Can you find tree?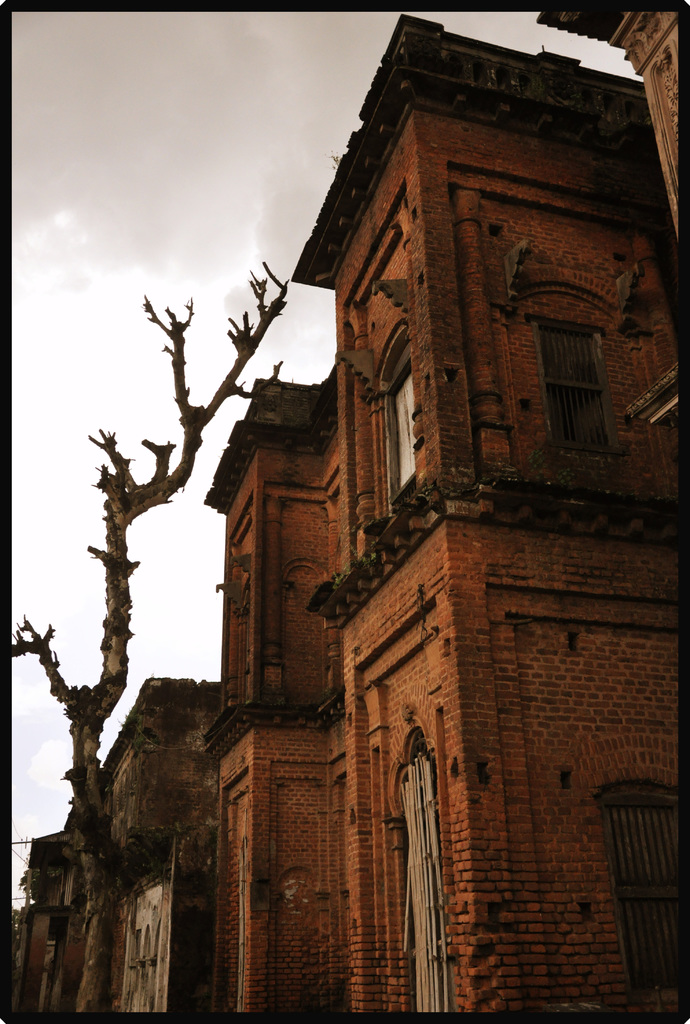
Yes, bounding box: box(8, 251, 292, 1017).
